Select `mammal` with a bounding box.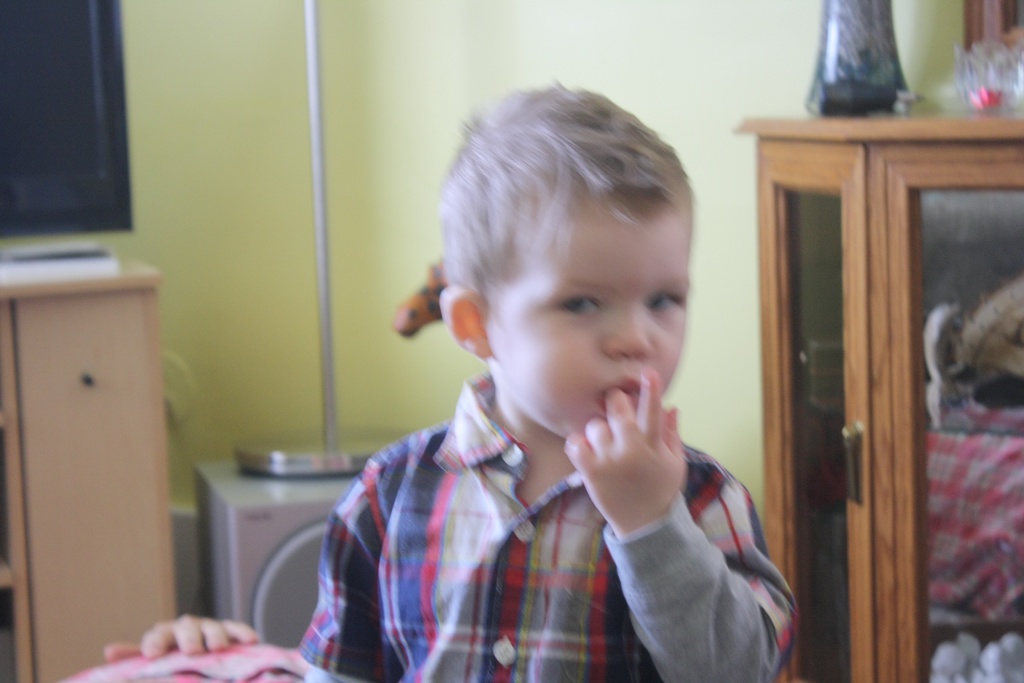
region(300, 112, 812, 654).
